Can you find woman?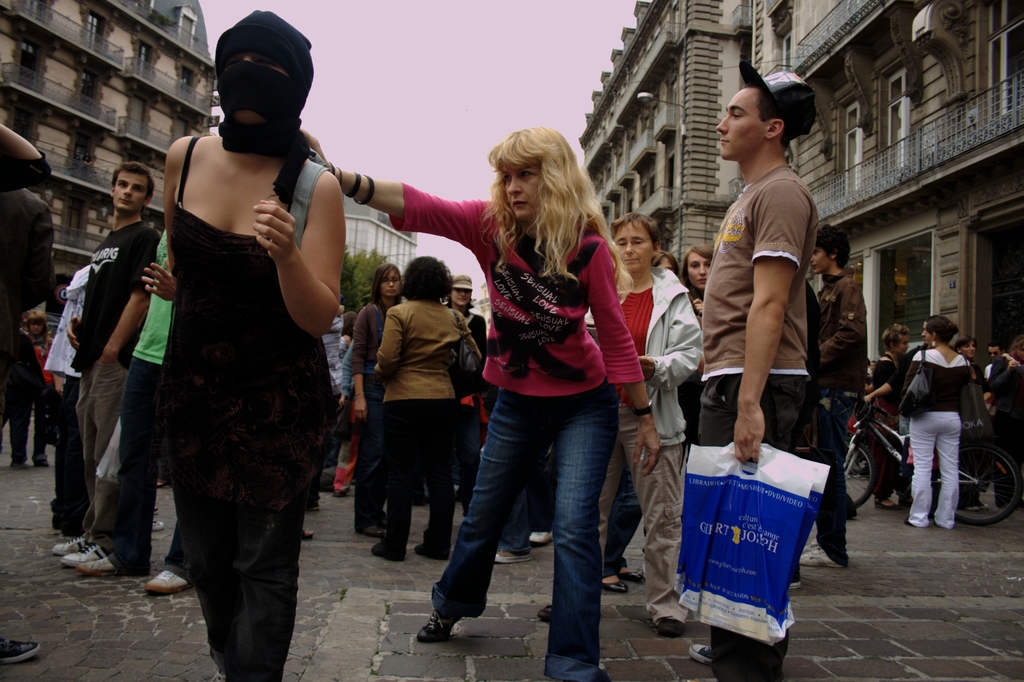
Yes, bounding box: (10,304,61,467).
